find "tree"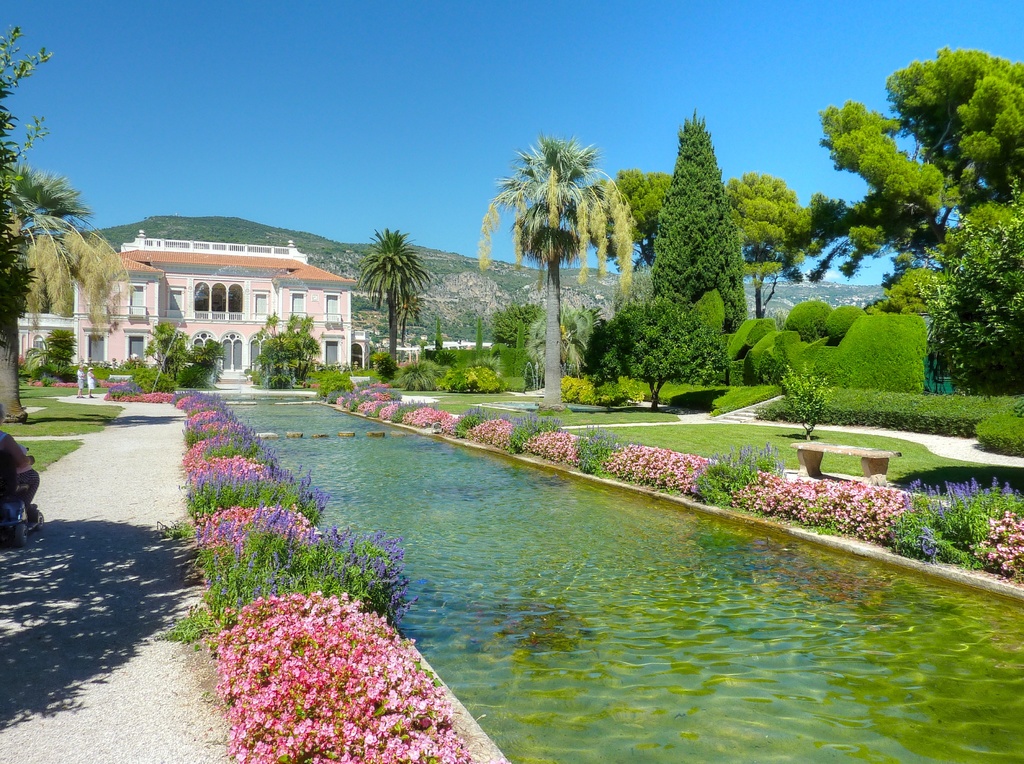
rect(48, 327, 78, 372)
